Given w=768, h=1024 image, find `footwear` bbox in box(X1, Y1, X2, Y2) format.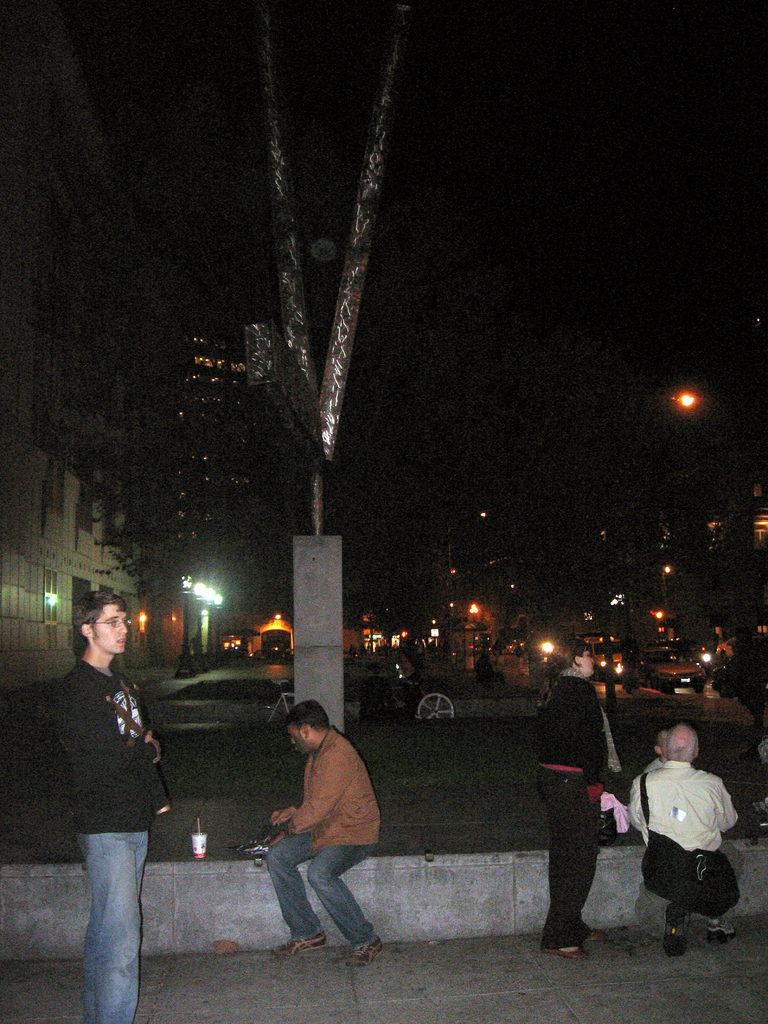
box(662, 932, 692, 956).
